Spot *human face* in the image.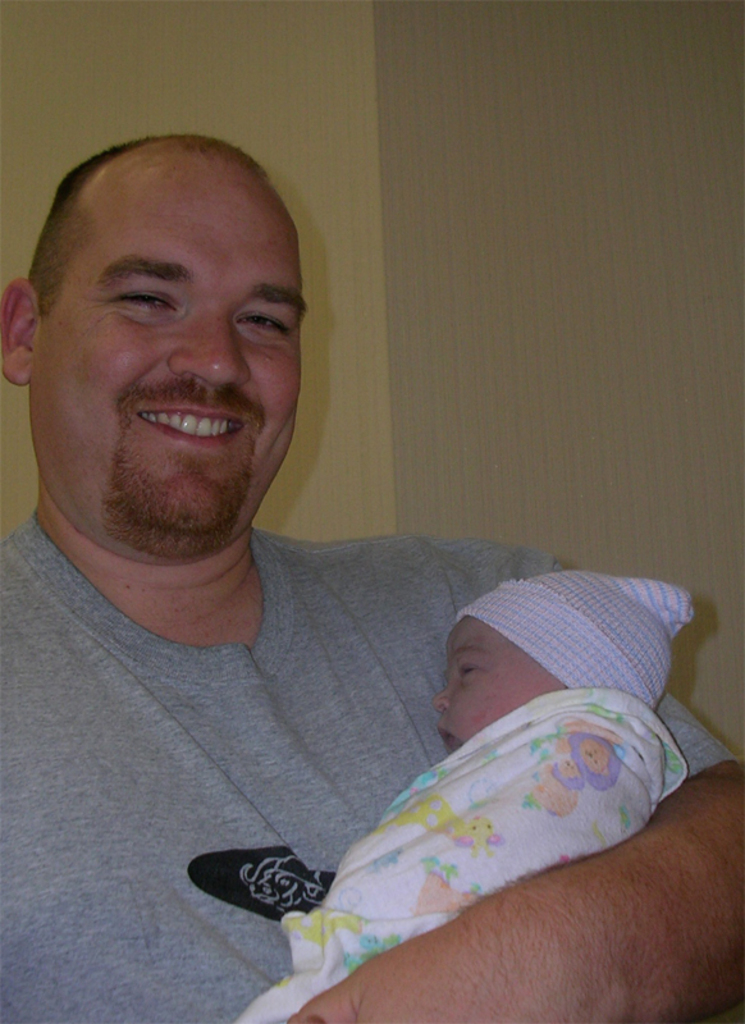
*human face* found at (x1=44, y1=147, x2=311, y2=540).
